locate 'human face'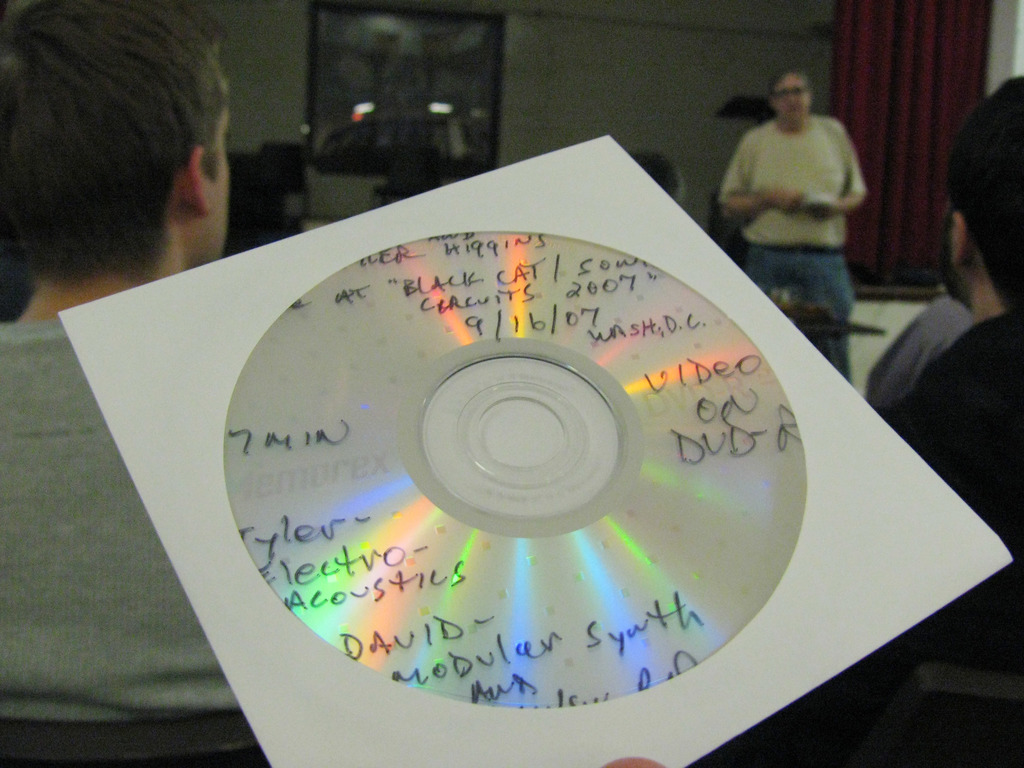
region(778, 77, 812, 126)
